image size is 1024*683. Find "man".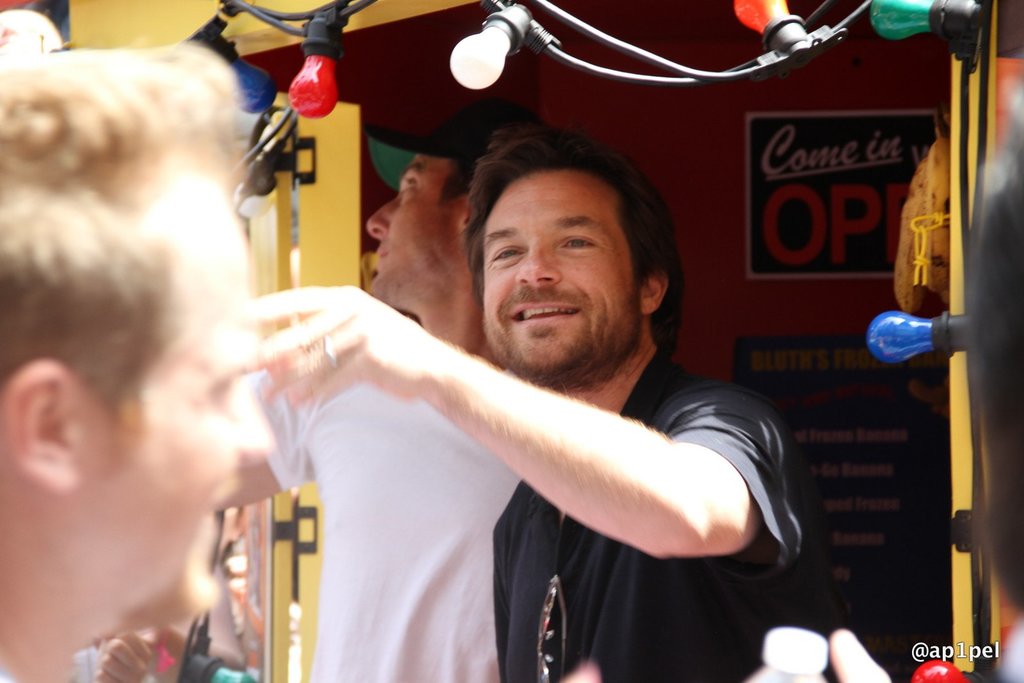
[211,93,551,682].
